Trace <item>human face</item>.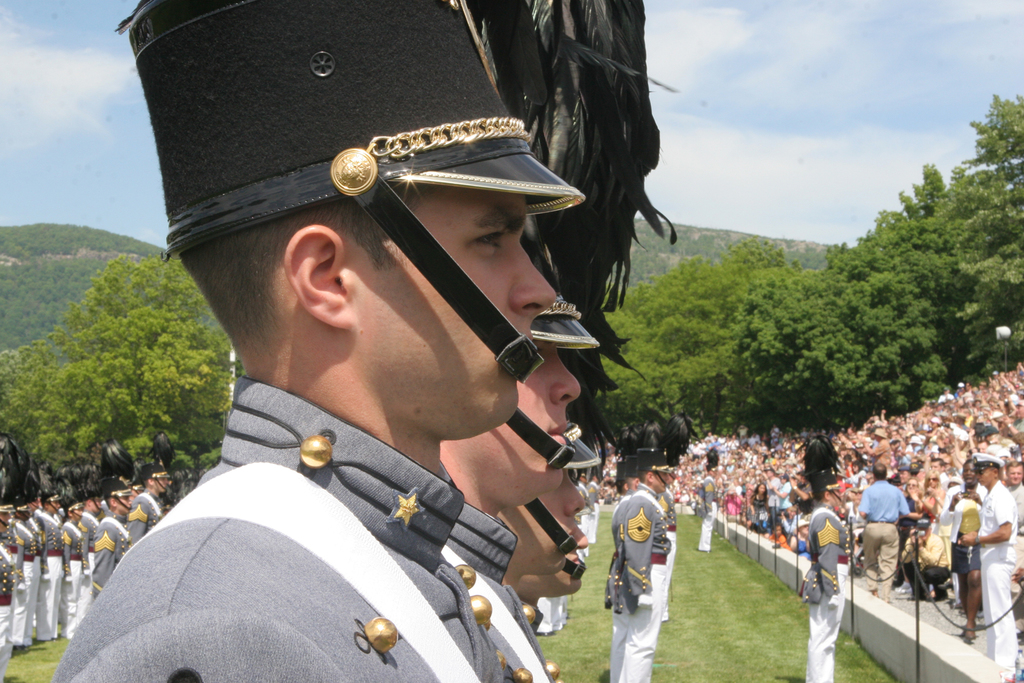
Traced to BBox(74, 507, 82, 521).
